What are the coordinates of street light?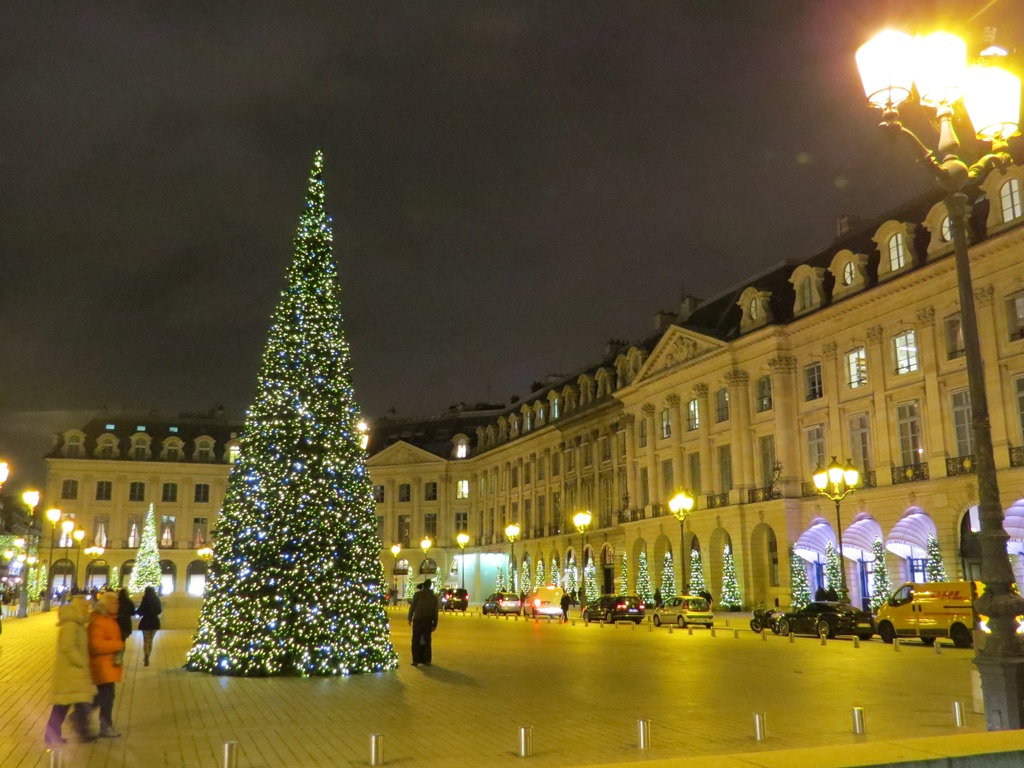
detection(390, 543, 405, 600).
